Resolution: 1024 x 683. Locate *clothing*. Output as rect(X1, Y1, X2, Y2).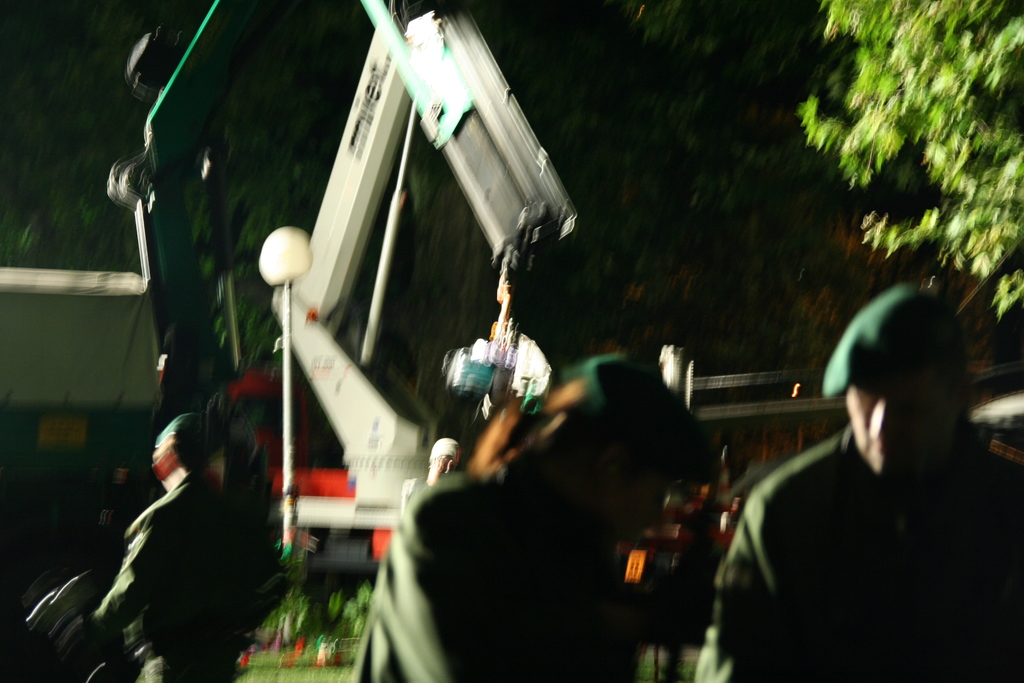
rect(86, 468, 250, 682).
